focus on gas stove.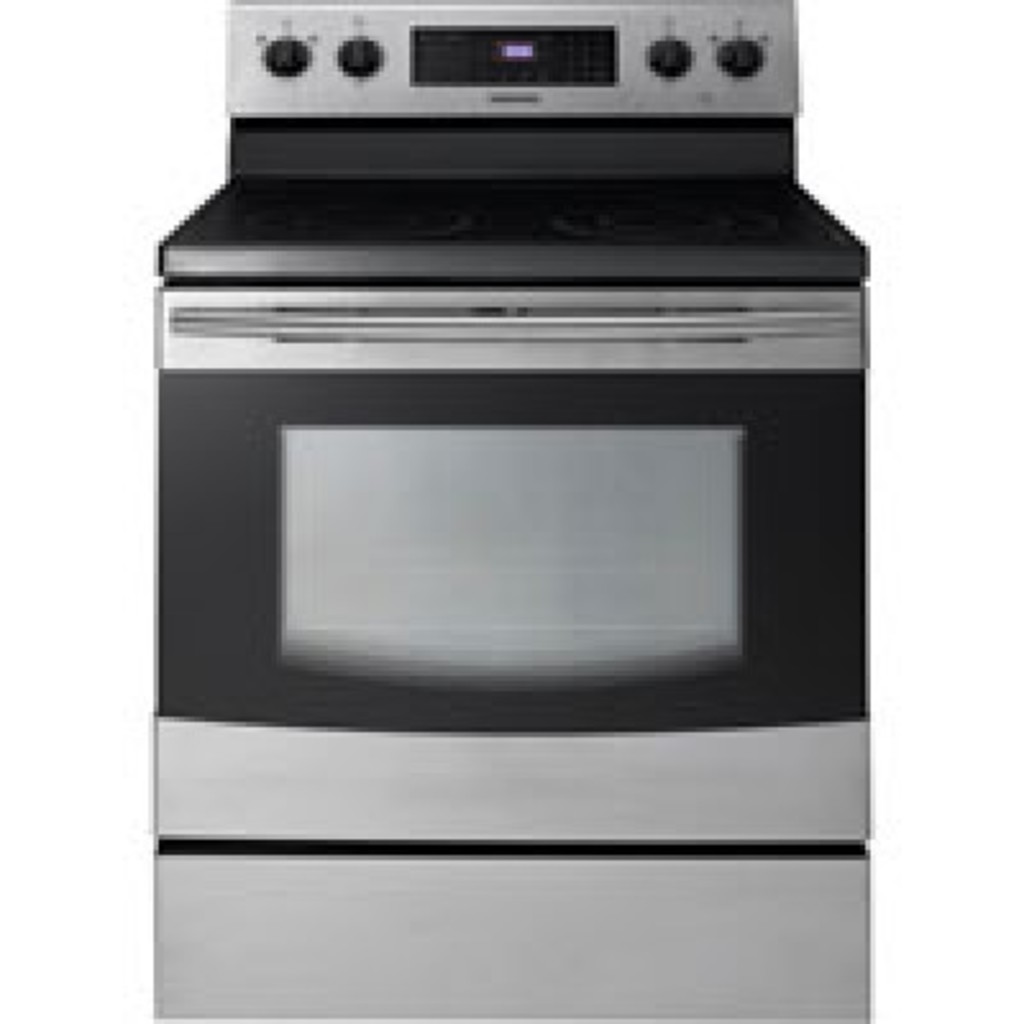
Focused at (x1=174, y1=172, x2=860, y2=248).
